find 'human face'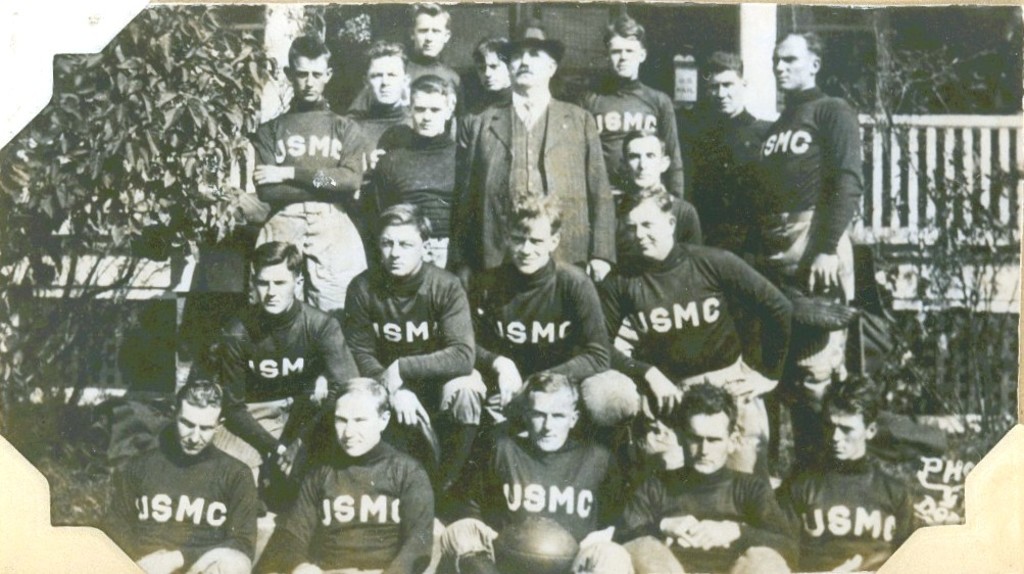
rect(523, 396, 571, 450)
